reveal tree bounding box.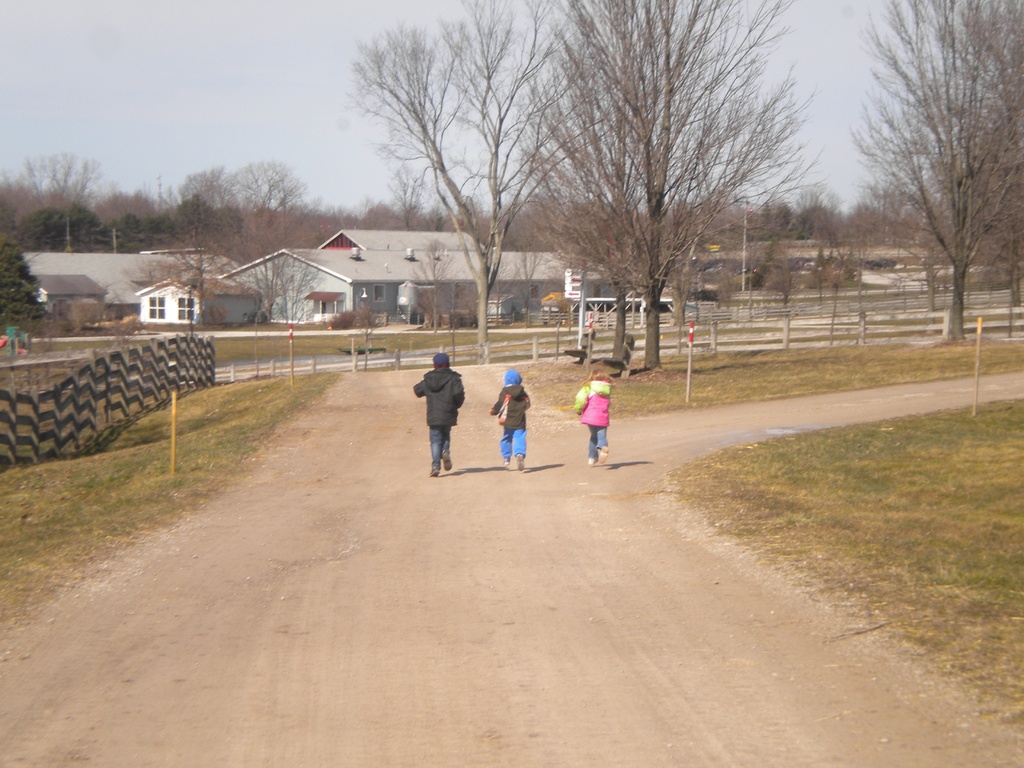
Revealed: 179:157:307:250.
